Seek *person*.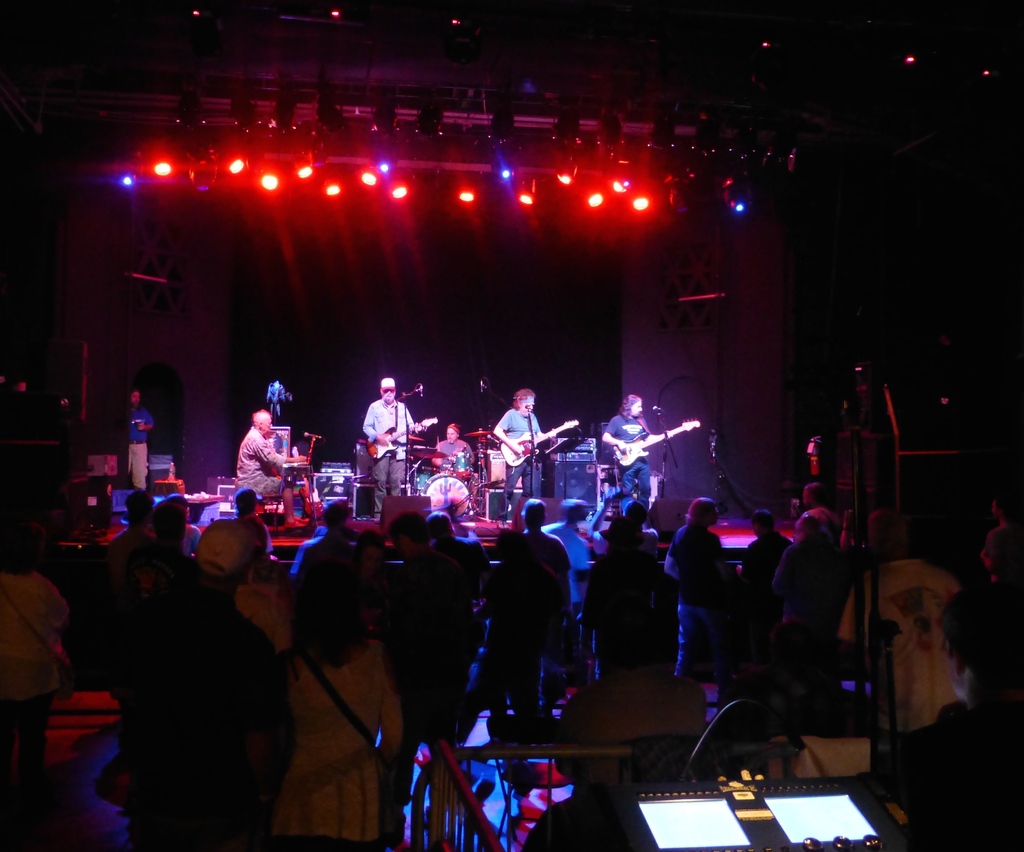
left=433, top=417, right=483, bottom=518.
